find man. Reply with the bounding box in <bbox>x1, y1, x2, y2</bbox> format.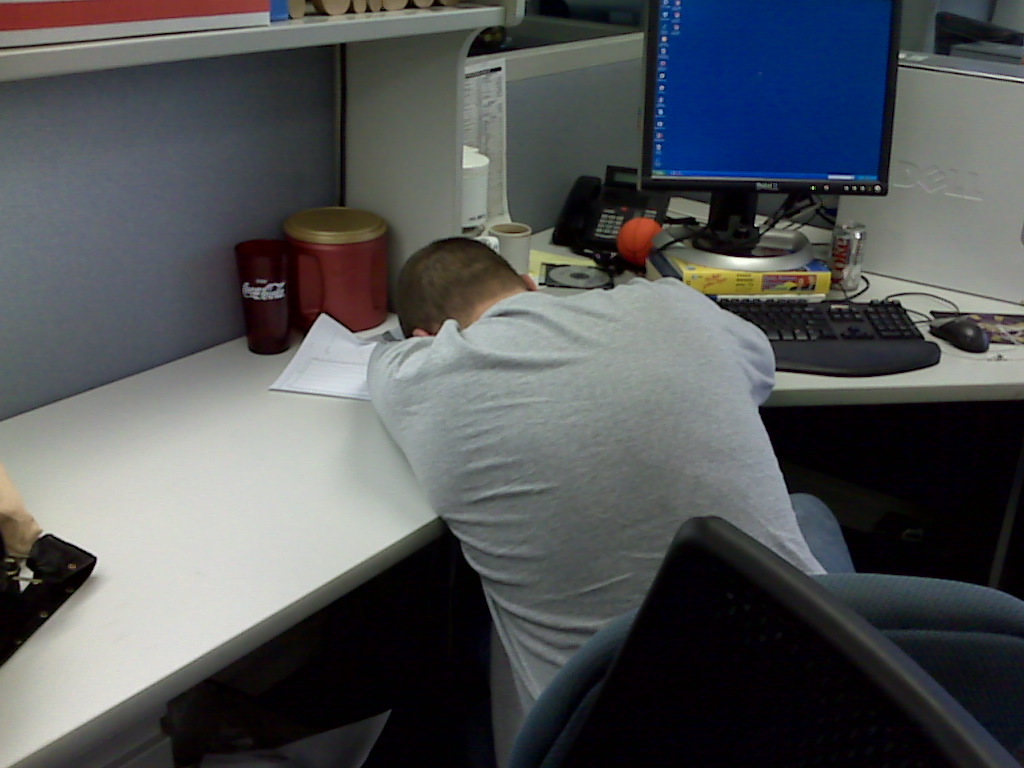
<bbox>351, 209, 770, 692</bbox>.
